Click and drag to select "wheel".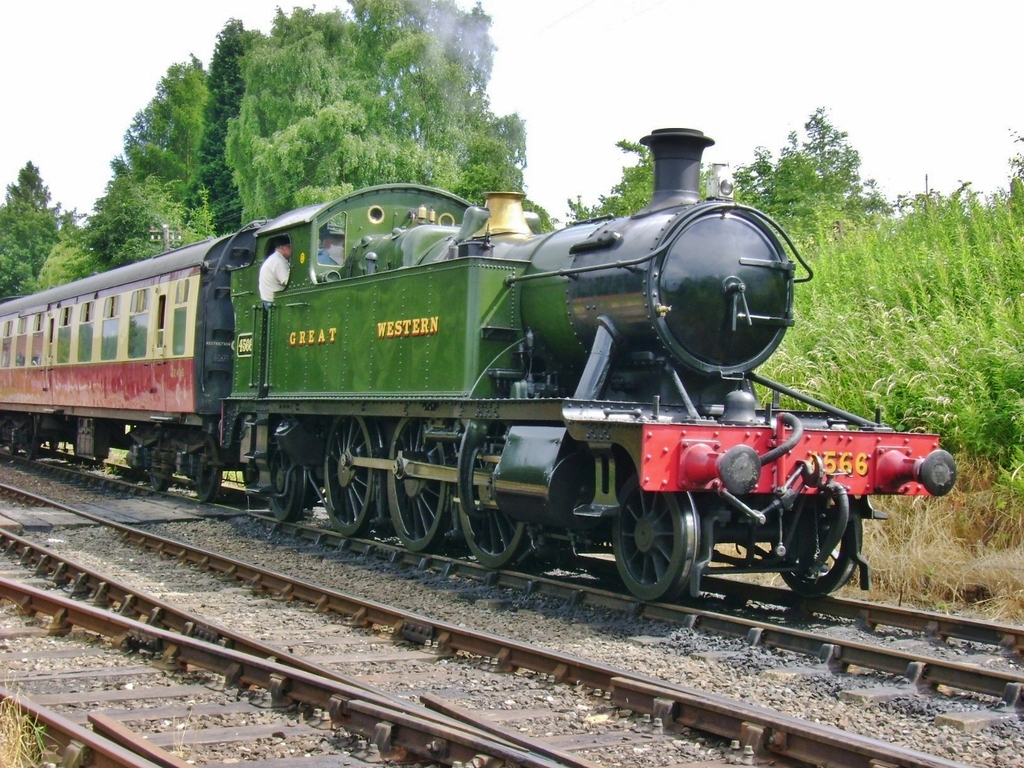
Selection: [770, 488, 868, 600].
